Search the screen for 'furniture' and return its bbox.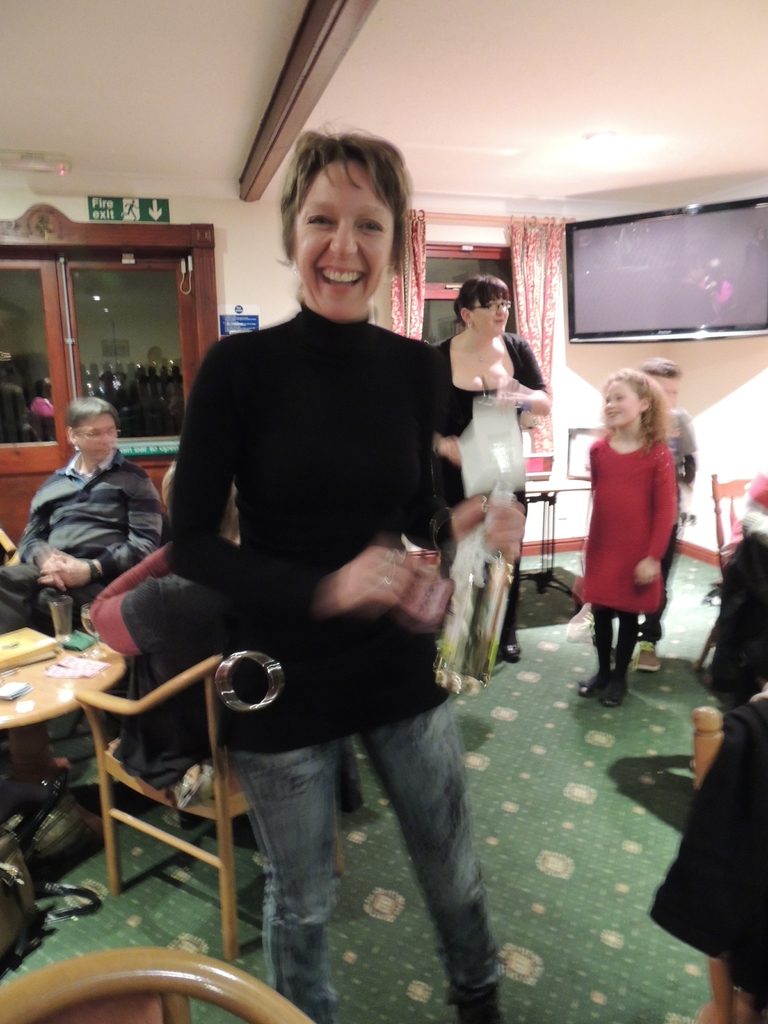
Found: x1=689, y1=701, x2=767, y2=1023.
